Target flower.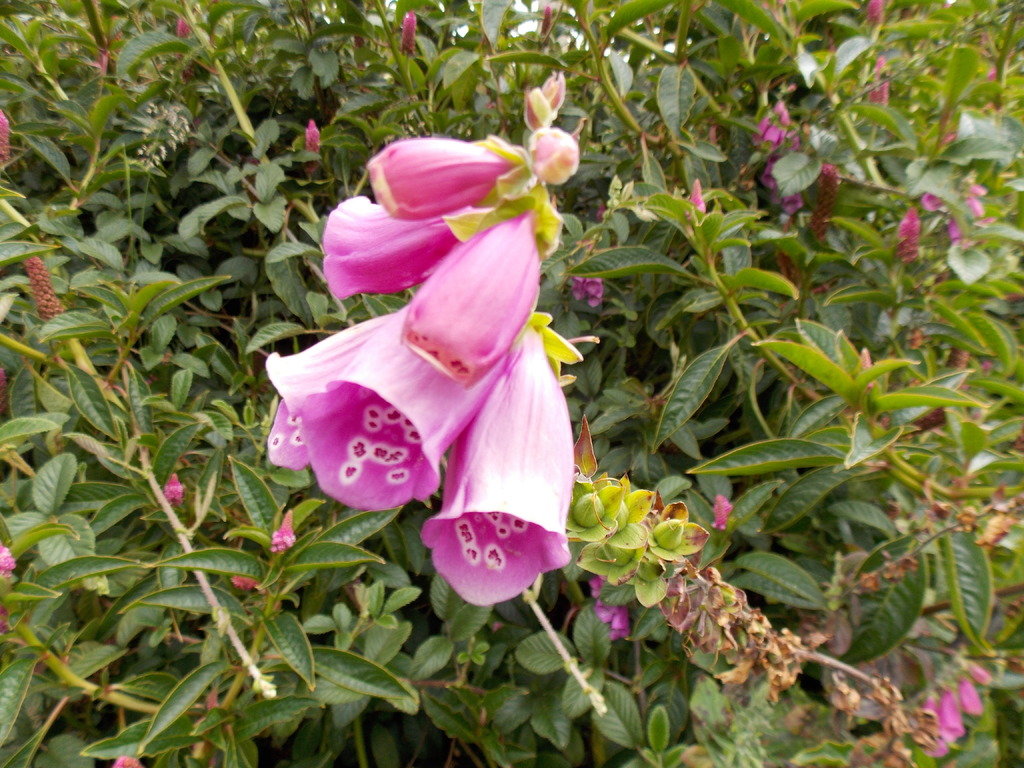
Target region: [863,56,897,104].
